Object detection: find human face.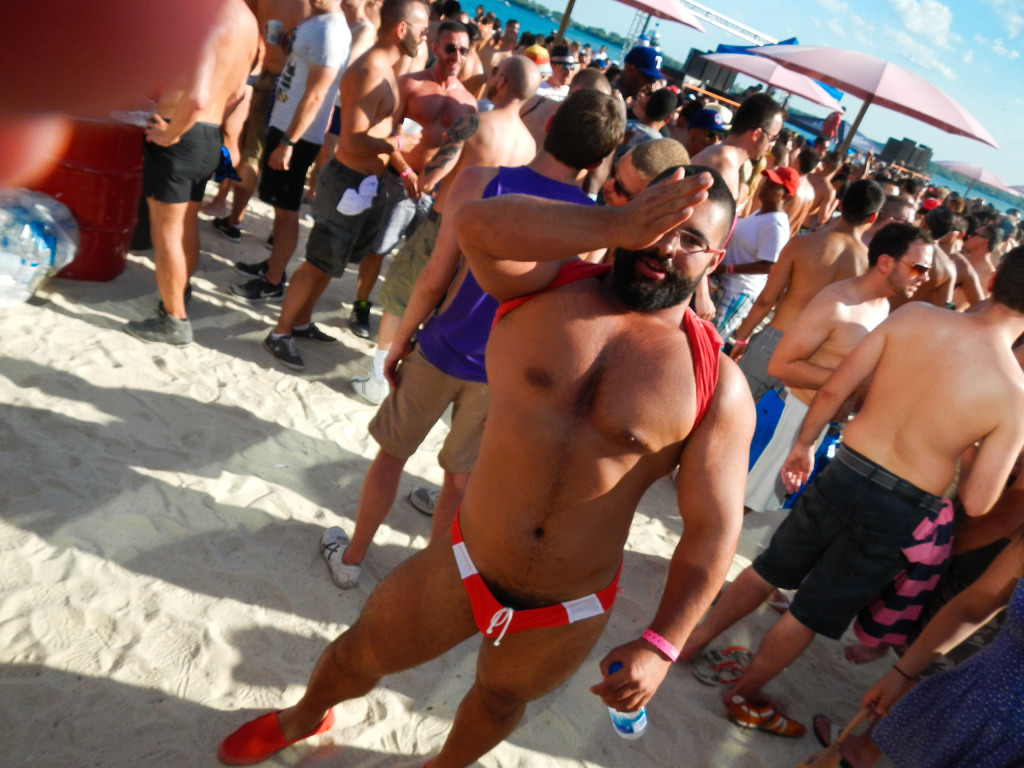
626, 196, 717, 289.
